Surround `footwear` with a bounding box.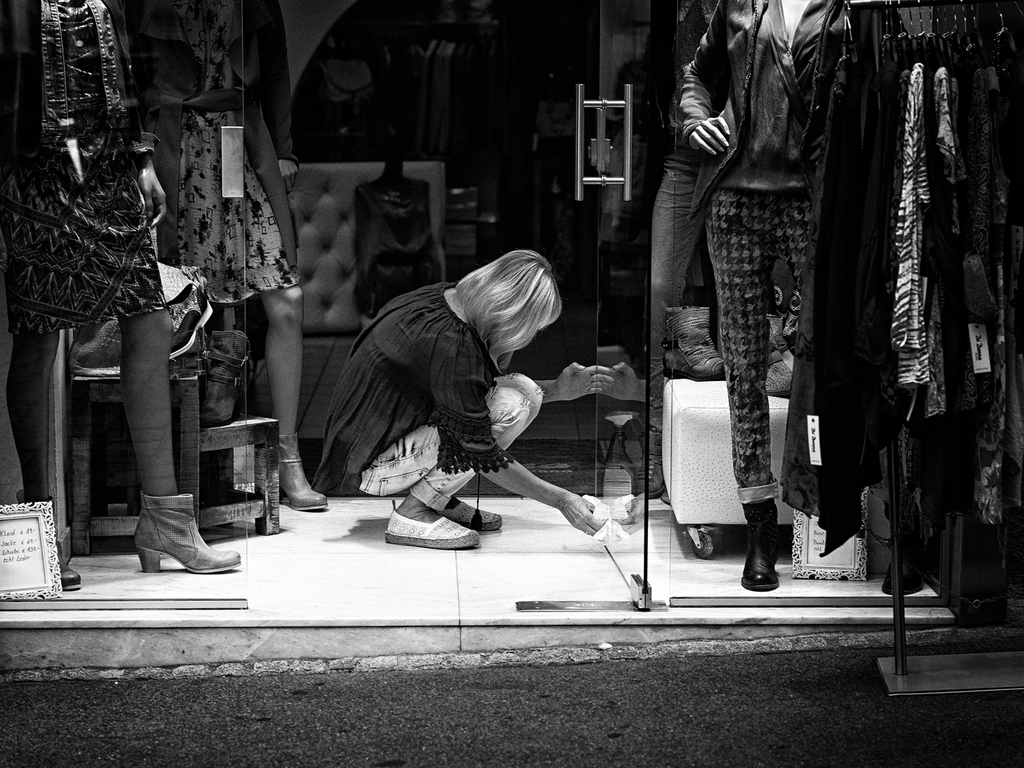
<bbox>133, 489, 242, 573</bbox>.
